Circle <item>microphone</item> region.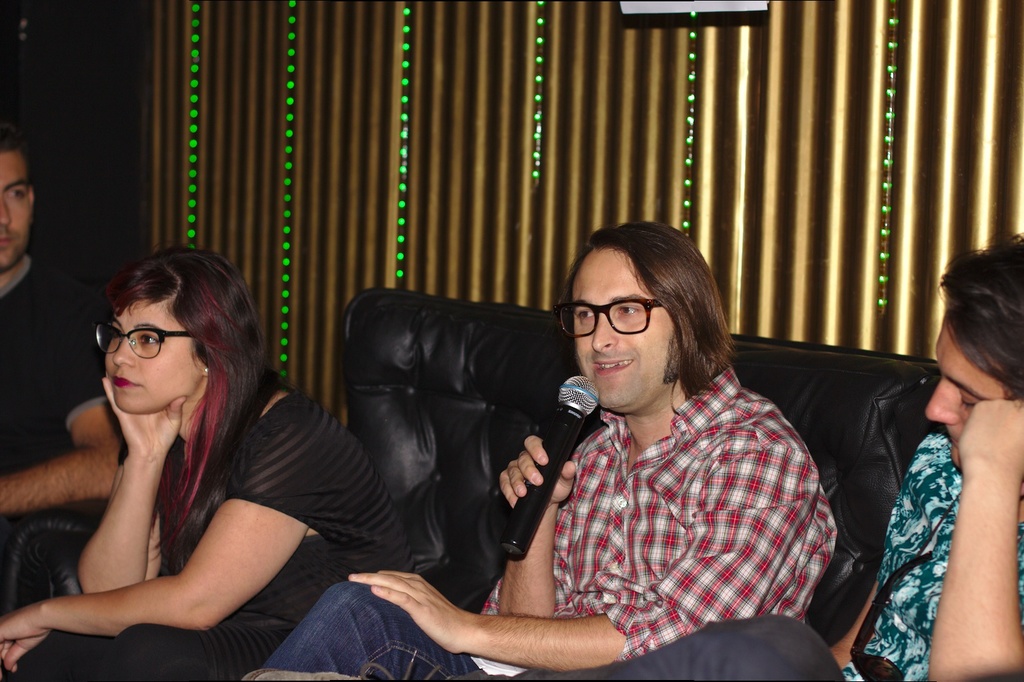
Region: [500, 375, 599, 561].
